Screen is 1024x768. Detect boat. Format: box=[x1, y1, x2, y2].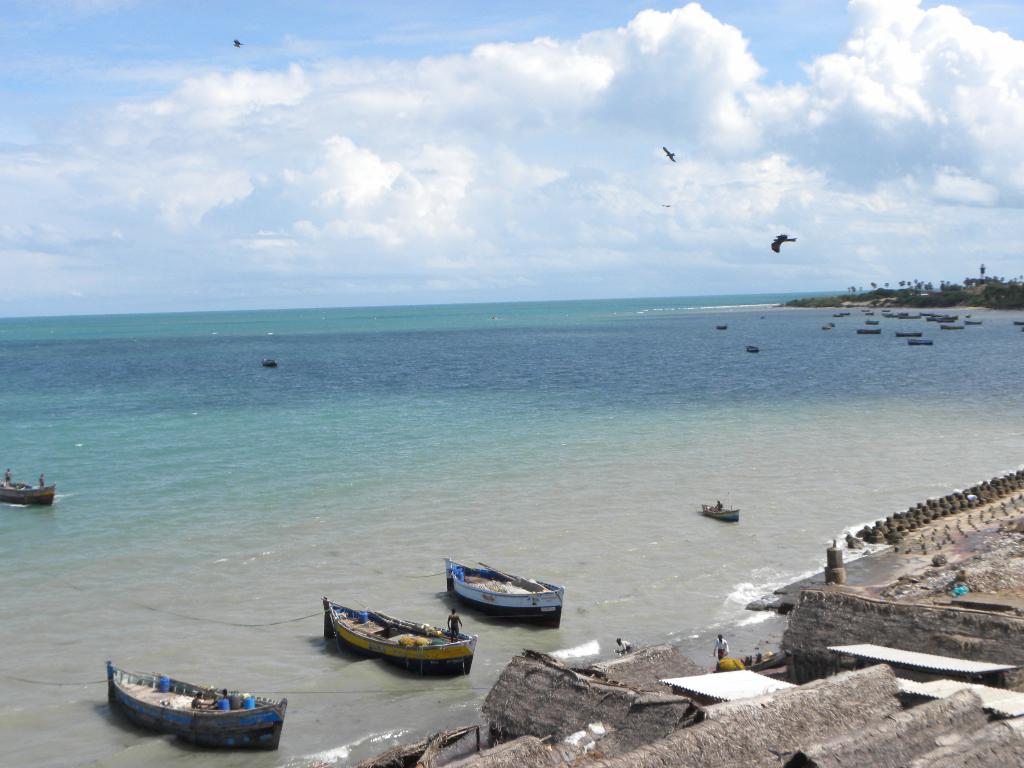
box=[327, 596, 479, 683].
